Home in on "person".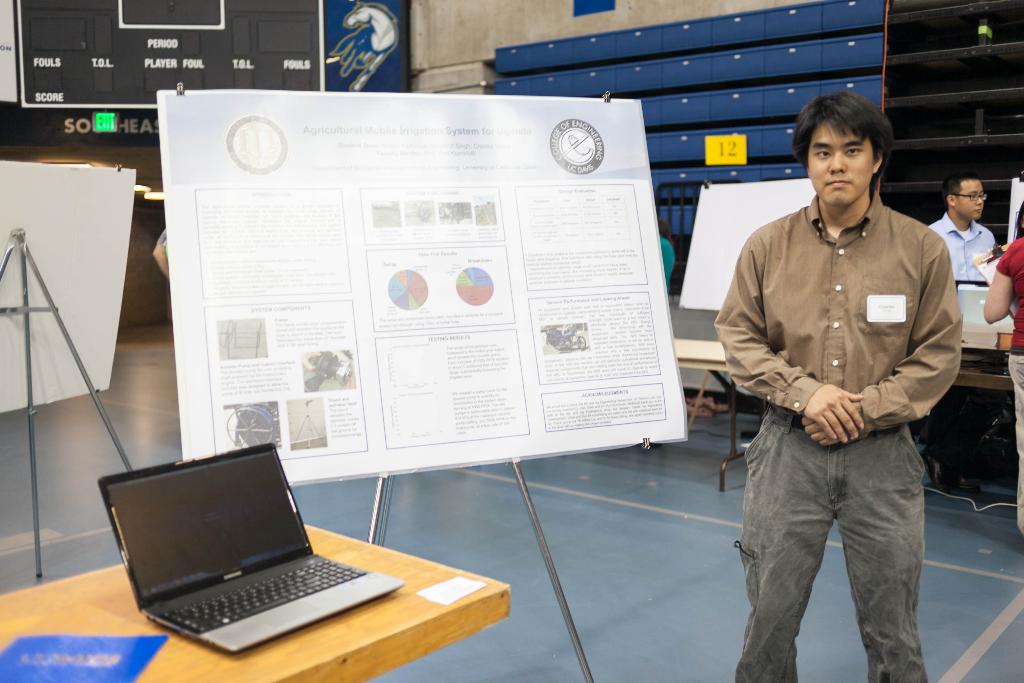
Homed in at 721,64,988,682.
